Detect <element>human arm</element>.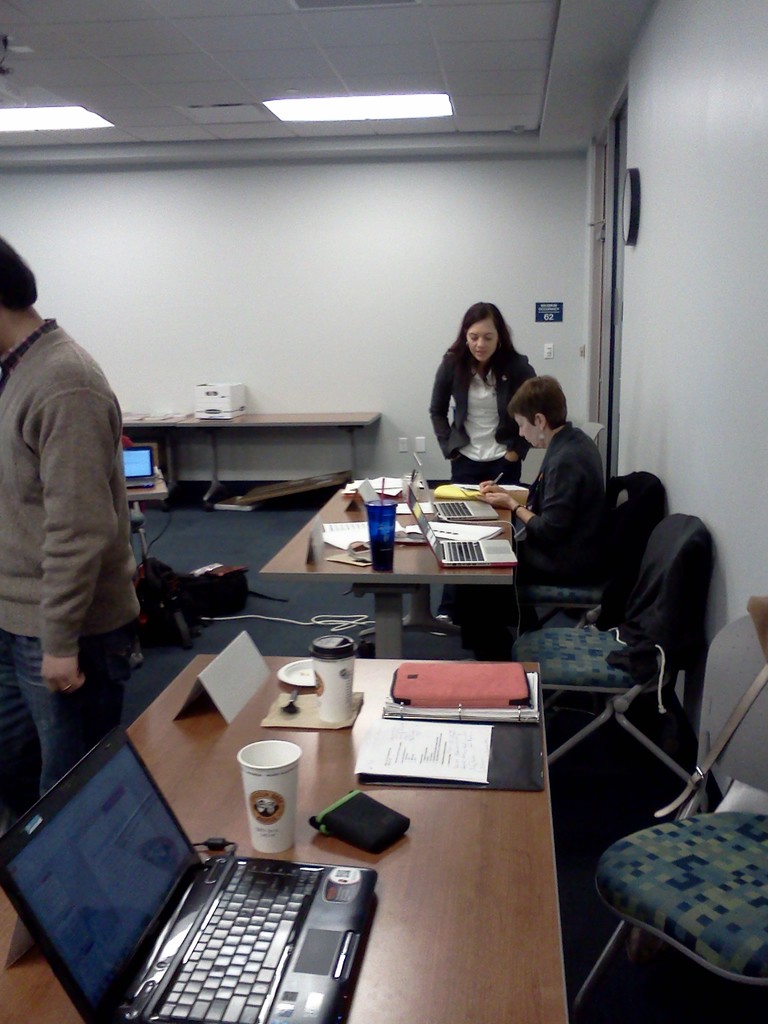
Detected at {"left": 477, "top": 468, "right": 543, "bottom": 524}.
